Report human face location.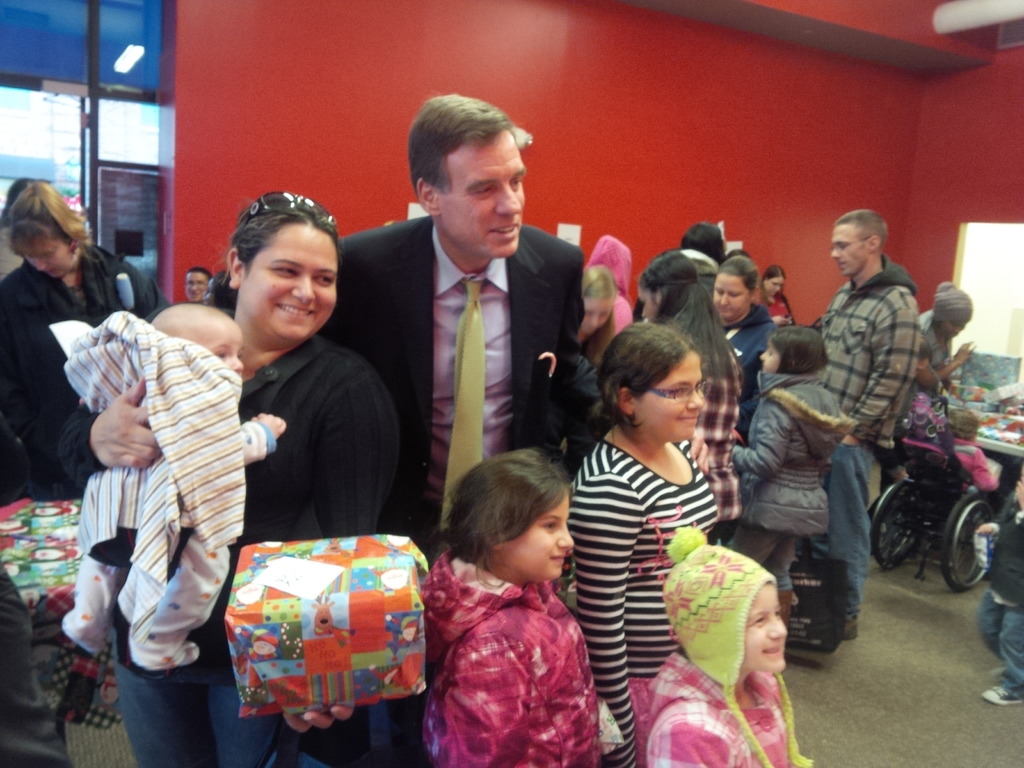
Report: [x1=643, y1=367, x2=705, y2=438].
